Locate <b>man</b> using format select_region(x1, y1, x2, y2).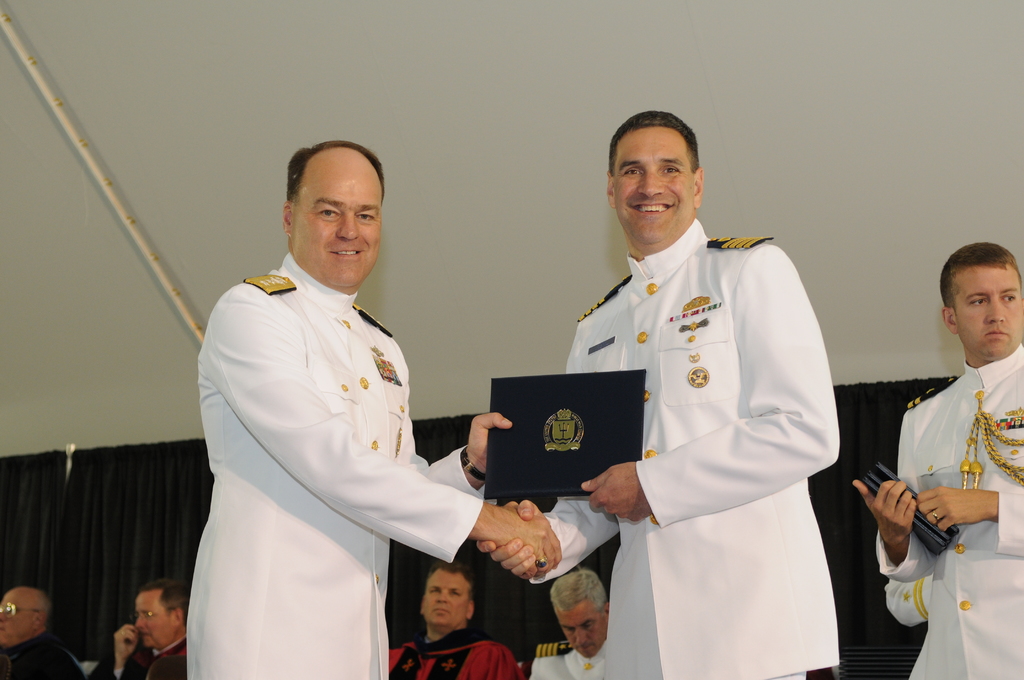
select_region(0, 587, 86, 679).
